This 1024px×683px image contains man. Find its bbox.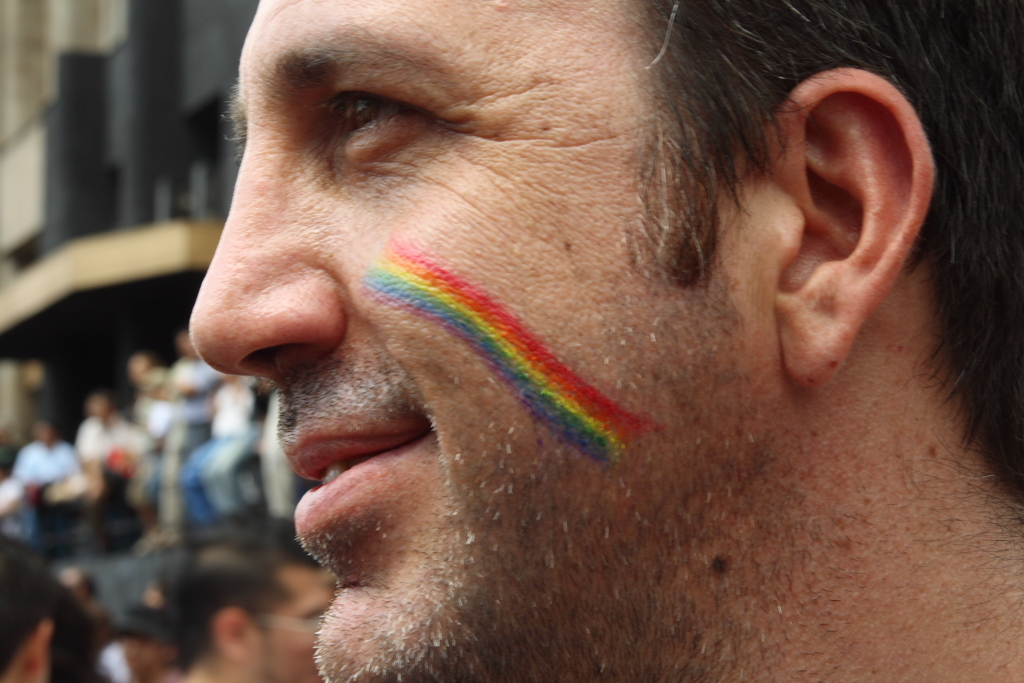
148,0,1002,679.
